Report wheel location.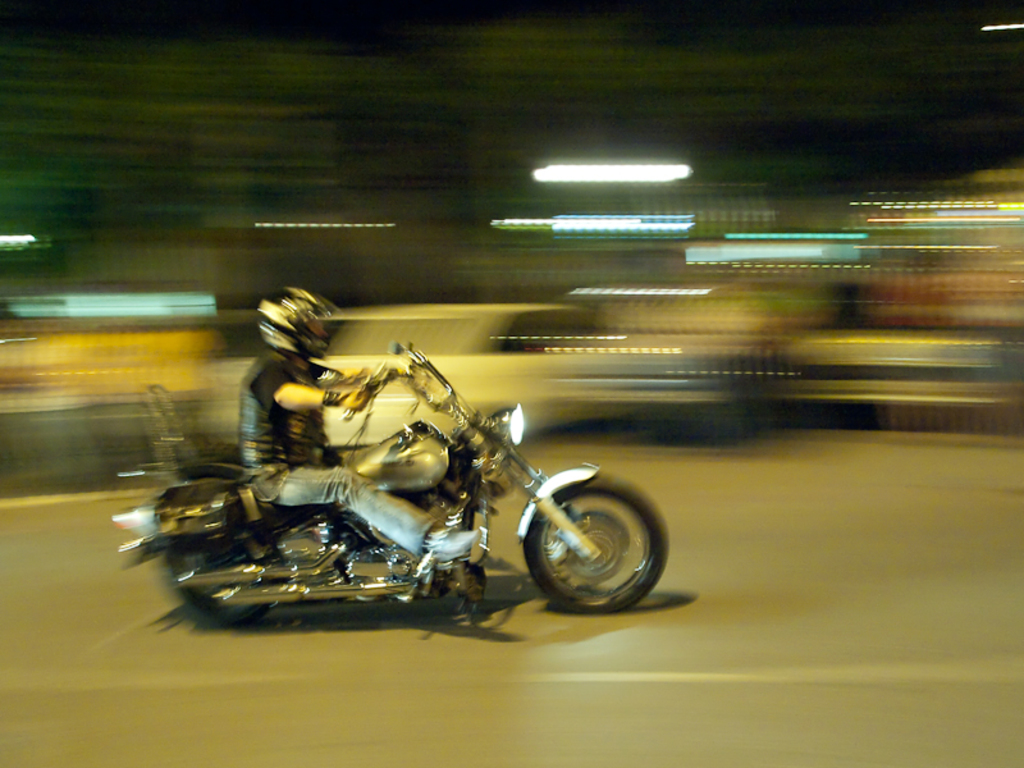
Report: rect(164, 524, 275, 628).
